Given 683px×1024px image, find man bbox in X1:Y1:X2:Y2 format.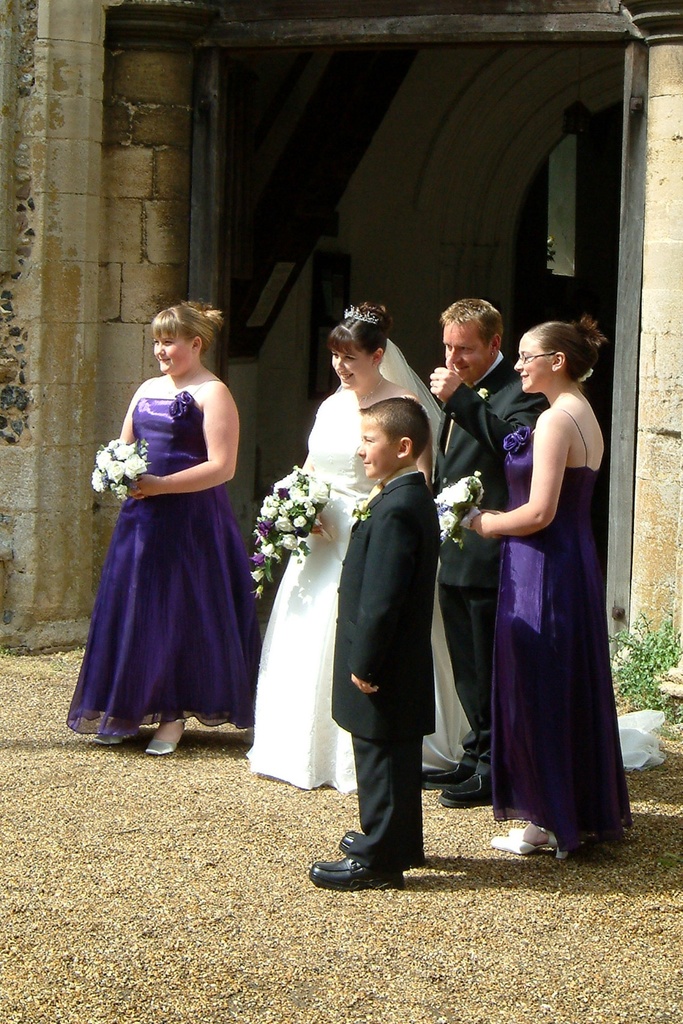
424:297:547:809.
